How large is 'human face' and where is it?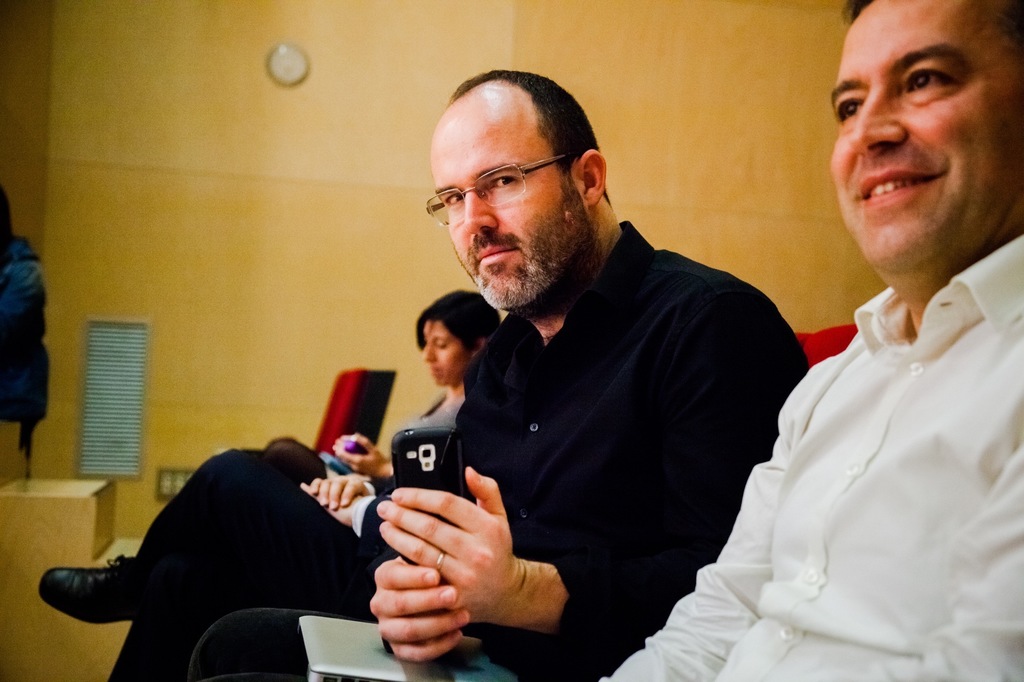
Bounding box: bbox=[424, 319, 466, 386].
